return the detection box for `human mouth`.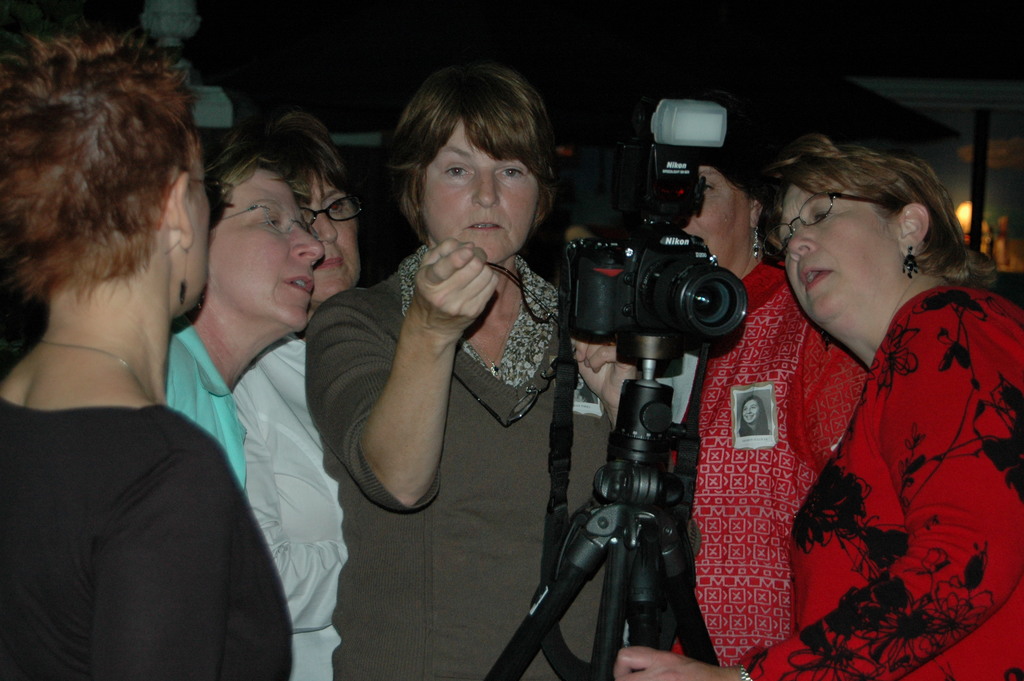
(x1=804, y1=267, x2=834, y2=291).
